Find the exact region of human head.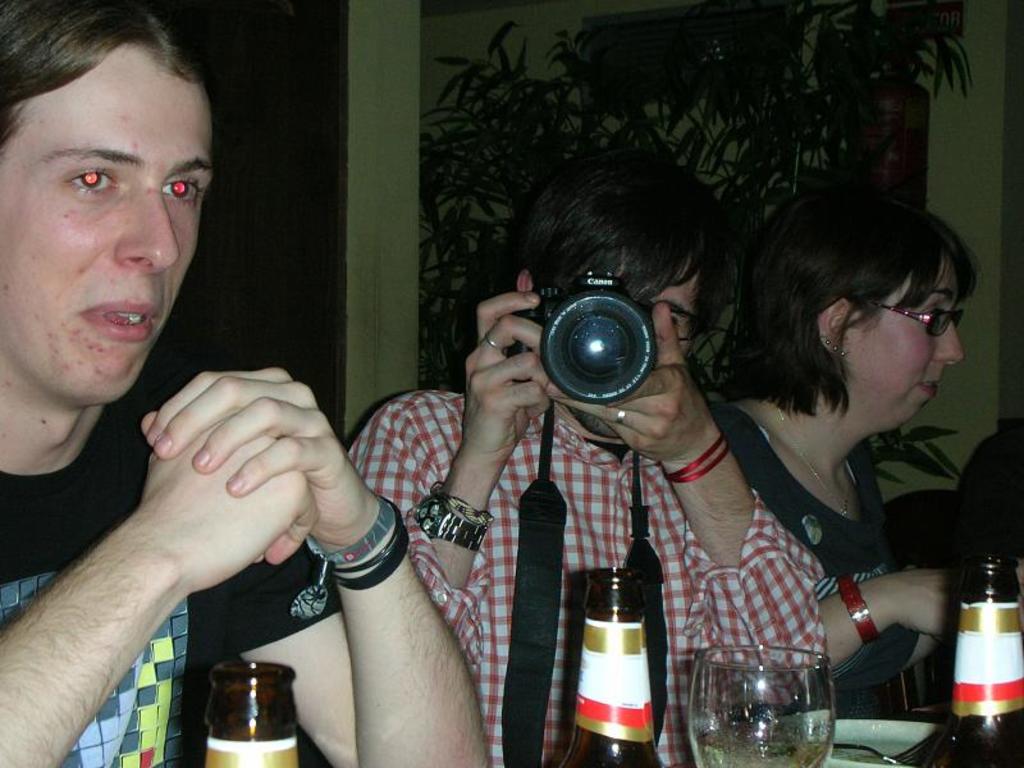
Exact region: 0/0/218/406.
